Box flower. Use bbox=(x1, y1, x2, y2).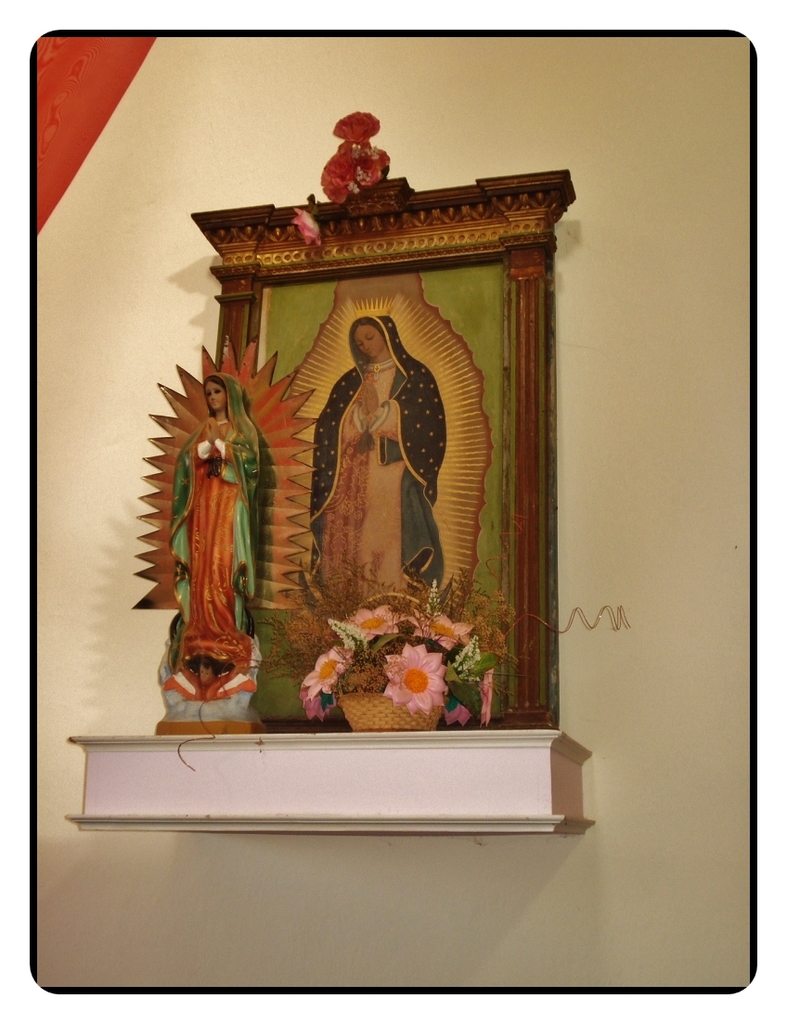
bbox=(447, 671, 496, 726).
